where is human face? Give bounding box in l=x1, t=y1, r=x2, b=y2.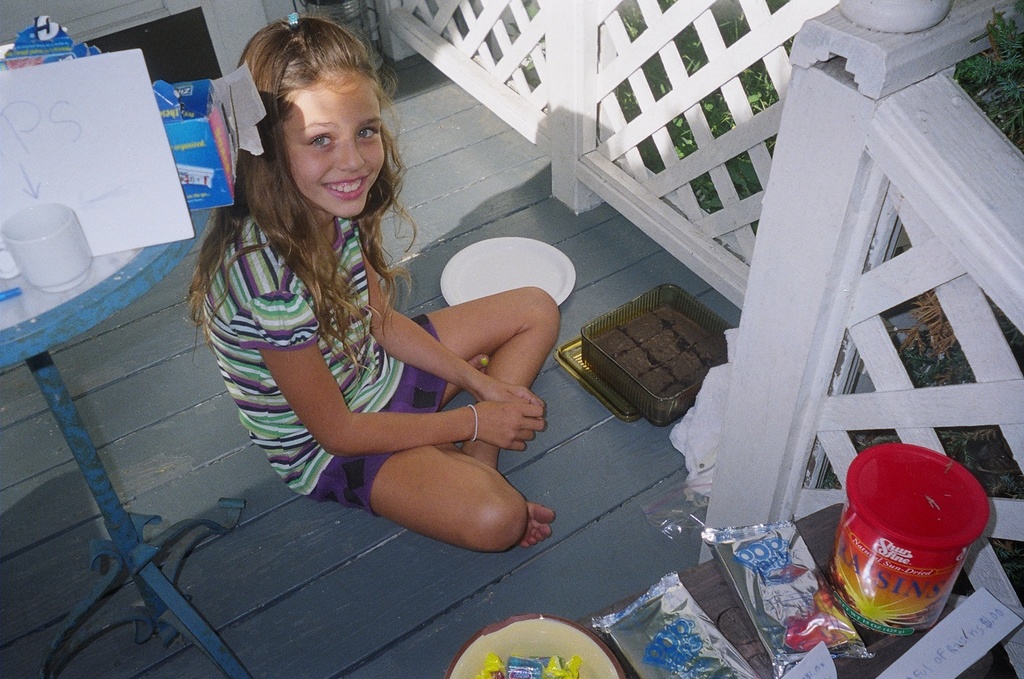
l=281, t=72, r=384, b=217.
